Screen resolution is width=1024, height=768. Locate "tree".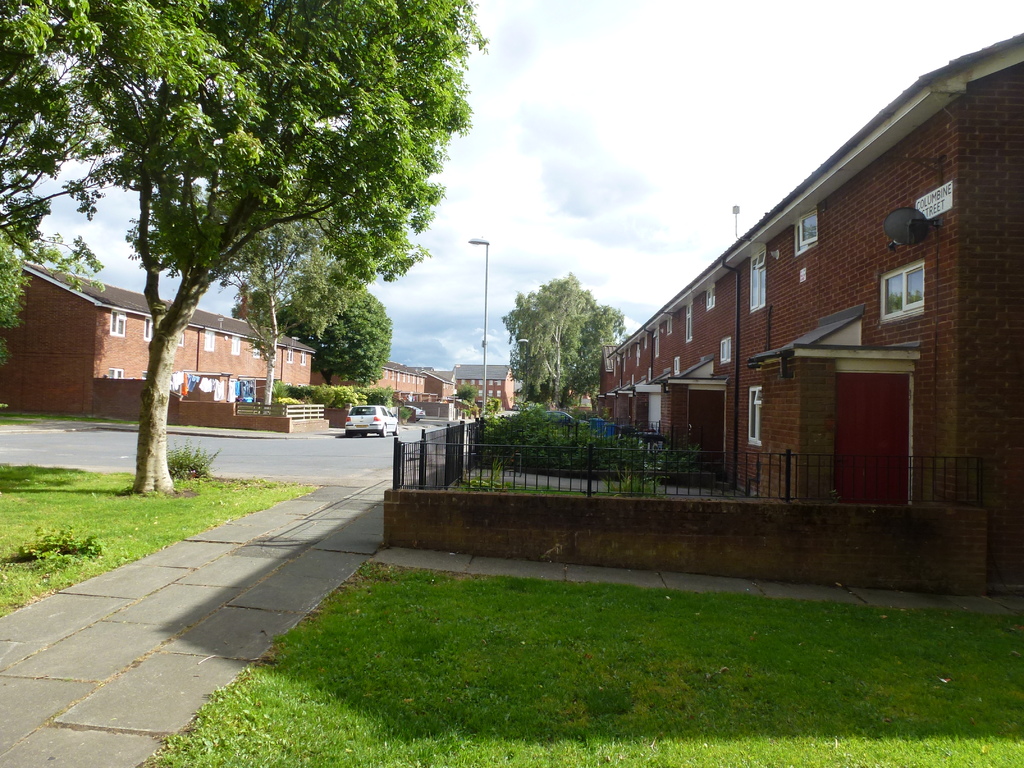
bbox(233, 271, 394, 389).
